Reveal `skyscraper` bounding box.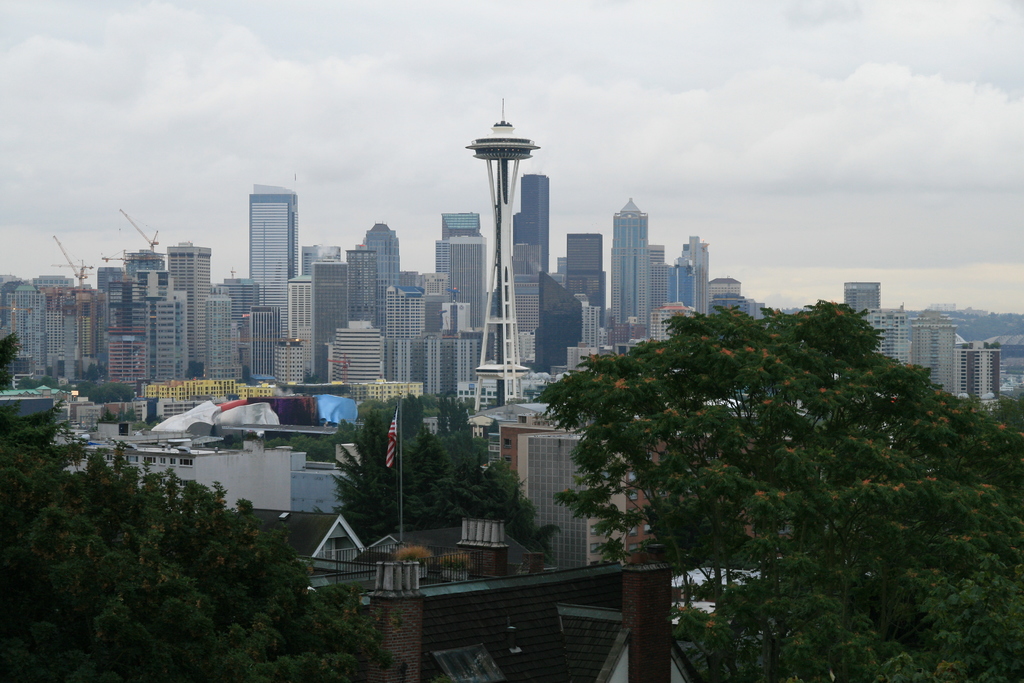
Revealed: <region>608, 198, 649, 337</region>.
